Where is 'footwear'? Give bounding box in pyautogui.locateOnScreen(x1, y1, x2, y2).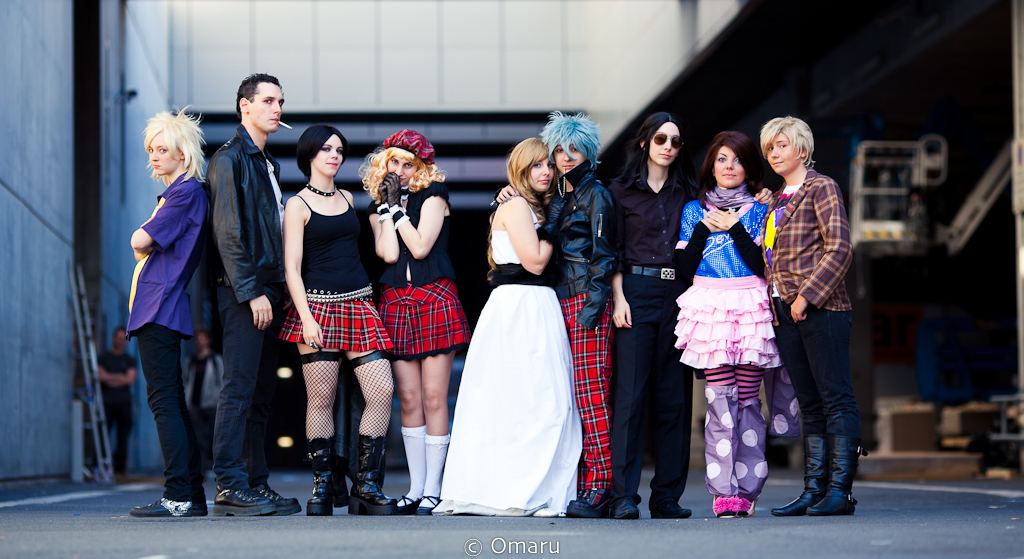
pyautogui.locateOnScreen(130, 494, 211, 517).
